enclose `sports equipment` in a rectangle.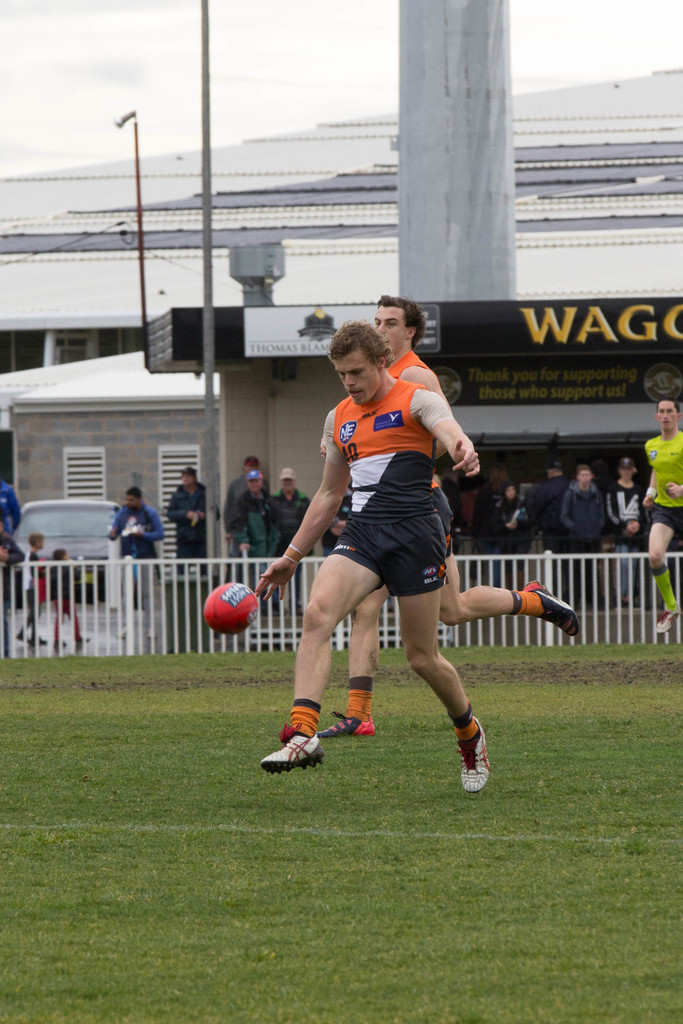
l=203, t=580, r=260, b=632.
